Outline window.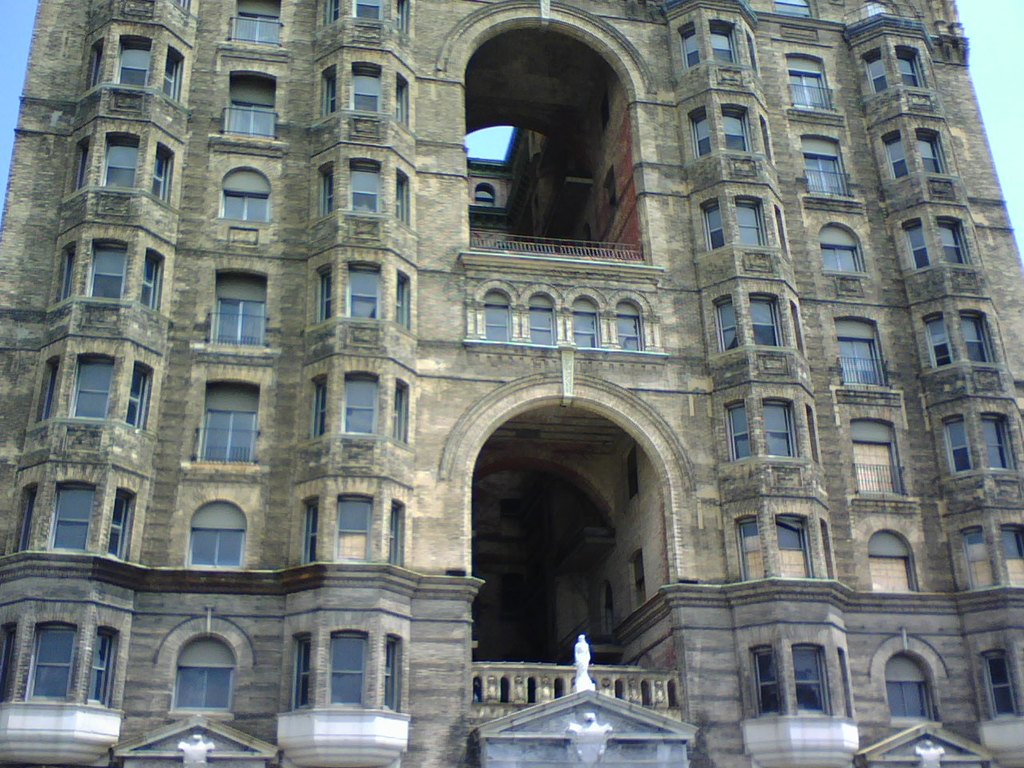
Outline: bbox=[889, 138, 905, 182].
